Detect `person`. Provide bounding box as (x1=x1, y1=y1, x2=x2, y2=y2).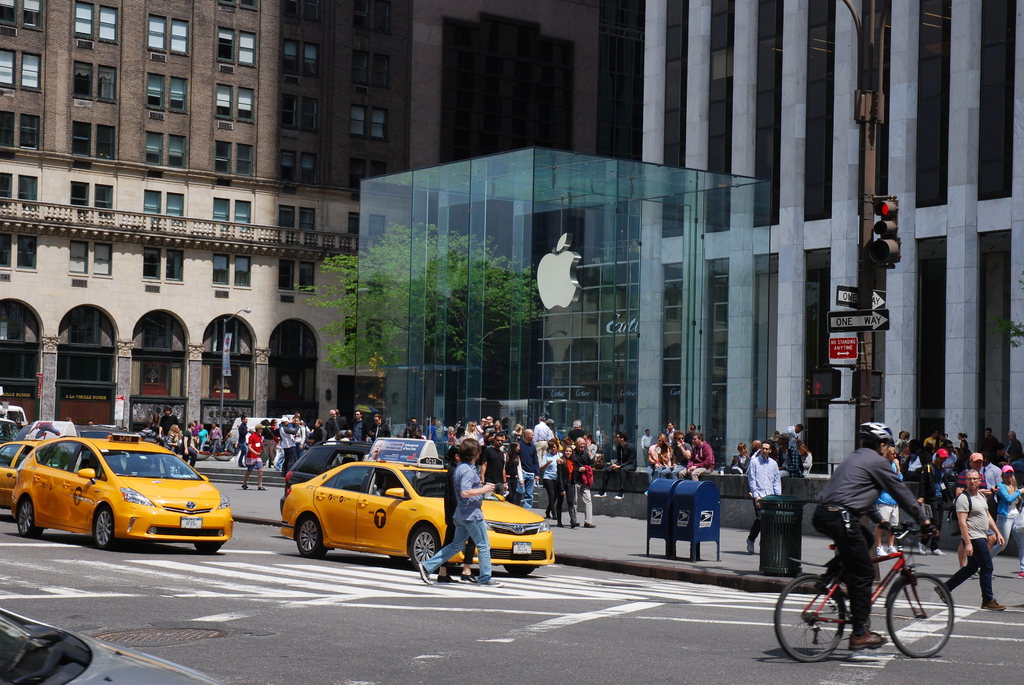
(x1=727, y1=439, x2=755, y2=474).
